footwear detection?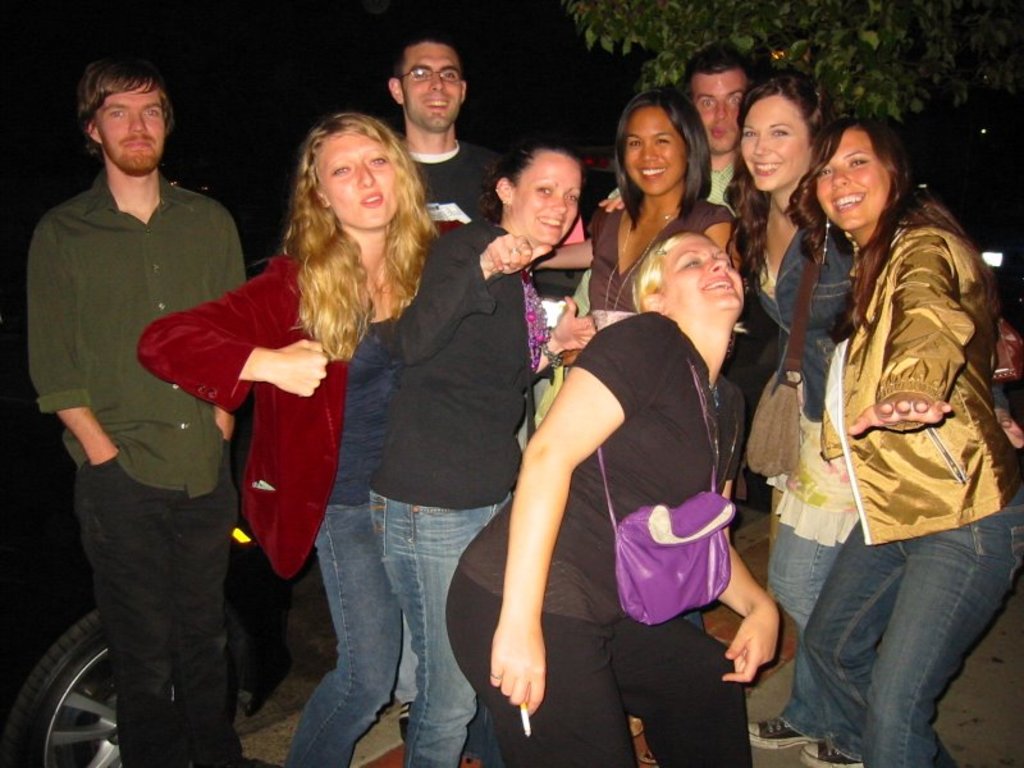
Rect(799, 740, 864, 767)
